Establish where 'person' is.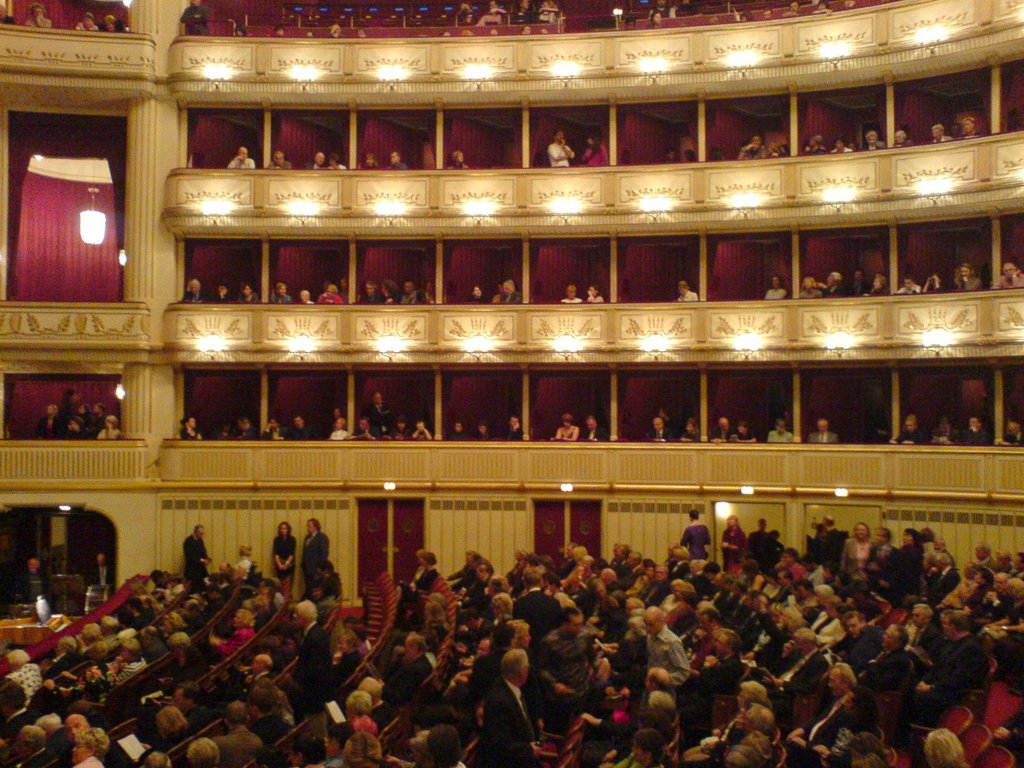
Established at x1=388, y1=150, x2=408, y2=170.
